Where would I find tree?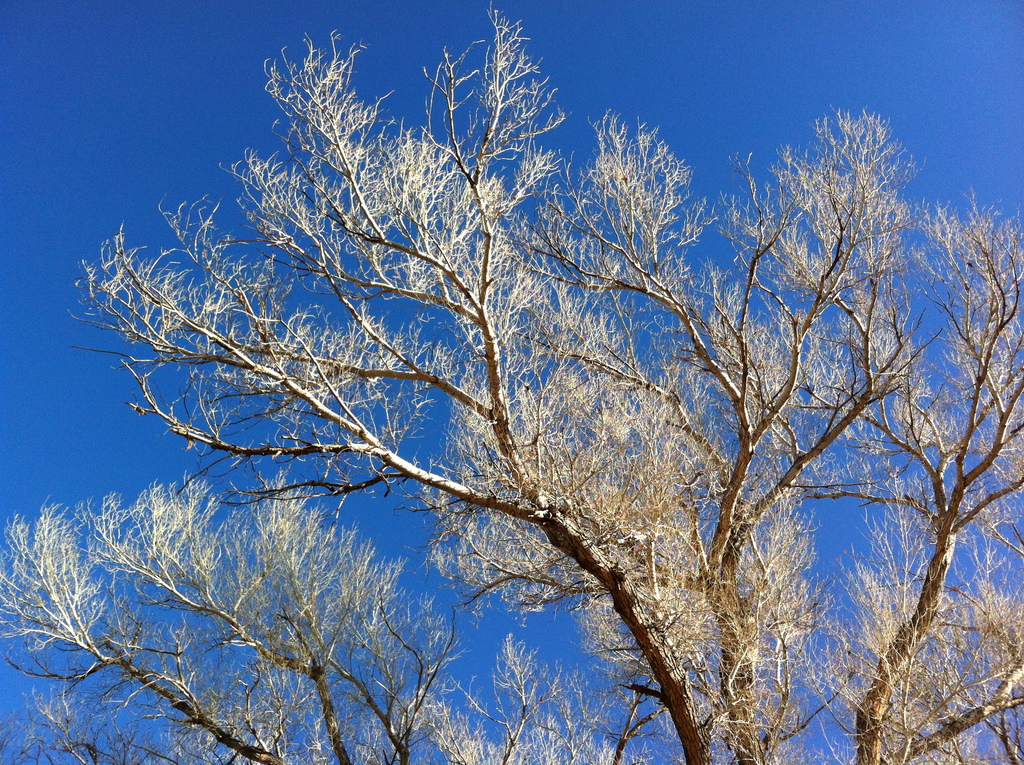
At [47,3,994,754].
